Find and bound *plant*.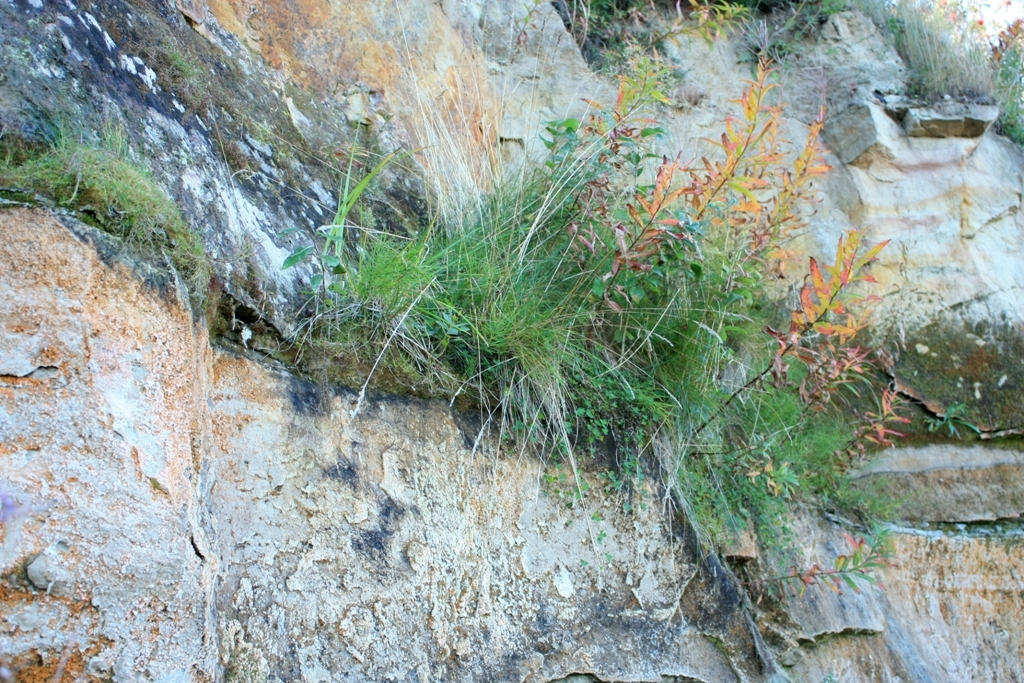
Bound: bbox=(780, 0, 1023, 145).
